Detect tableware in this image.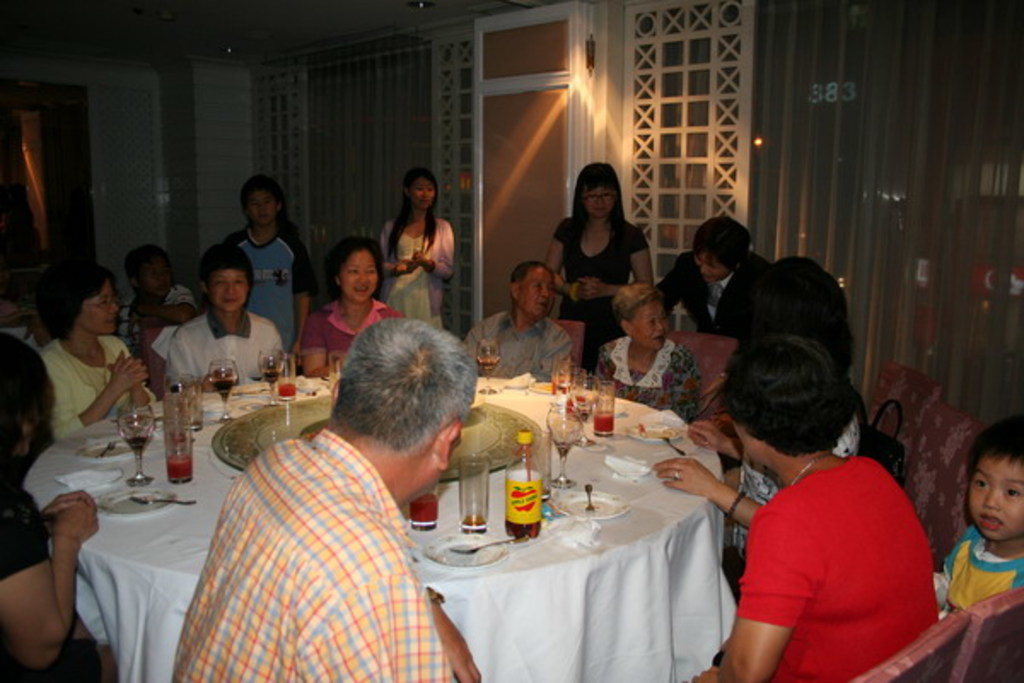
Detection: box=[596, 382, 613, 441].
